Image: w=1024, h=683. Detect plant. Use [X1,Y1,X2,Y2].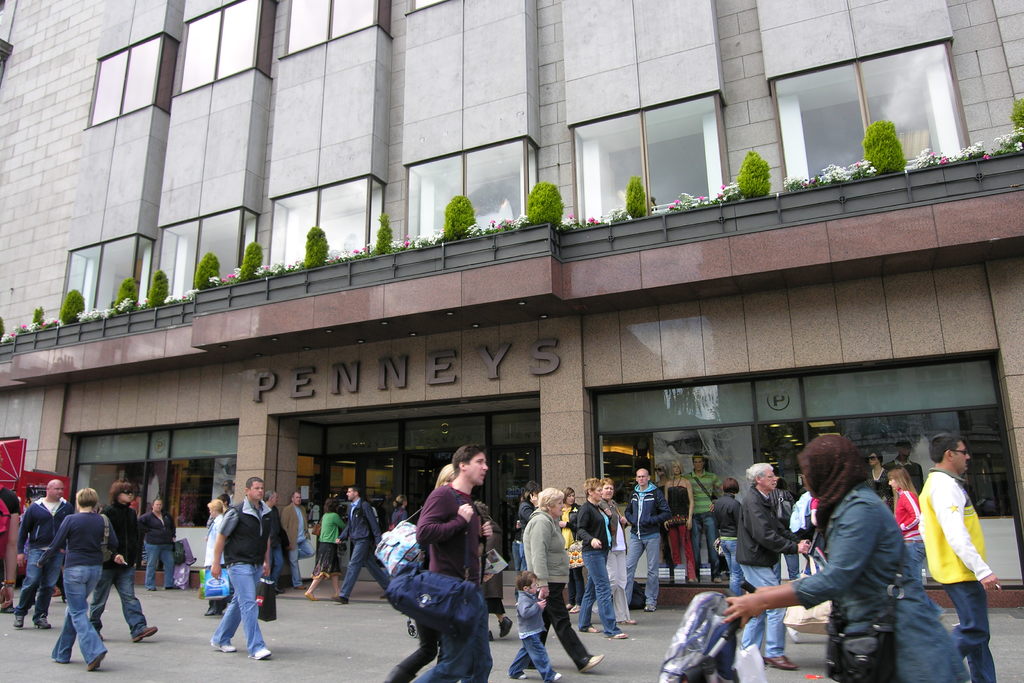
[374,210,396,259].
